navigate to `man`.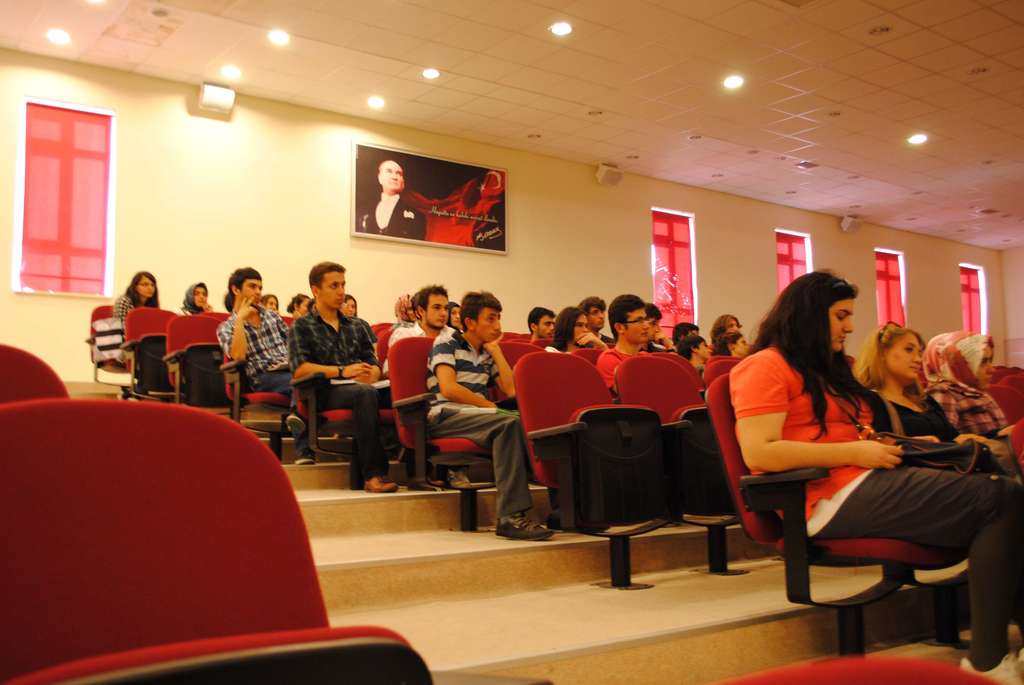
Navigation target: [left=215, top=264, right=317, bottom=468].
